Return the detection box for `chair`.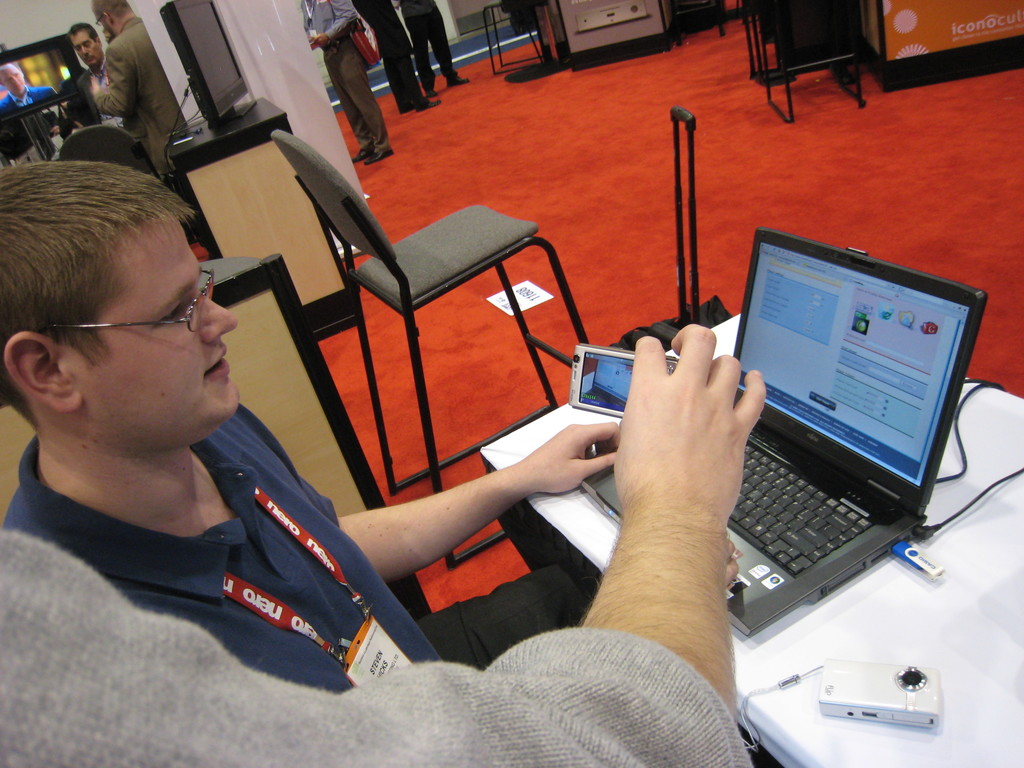
x1=59 y1=125 x2=163 y2=182.
